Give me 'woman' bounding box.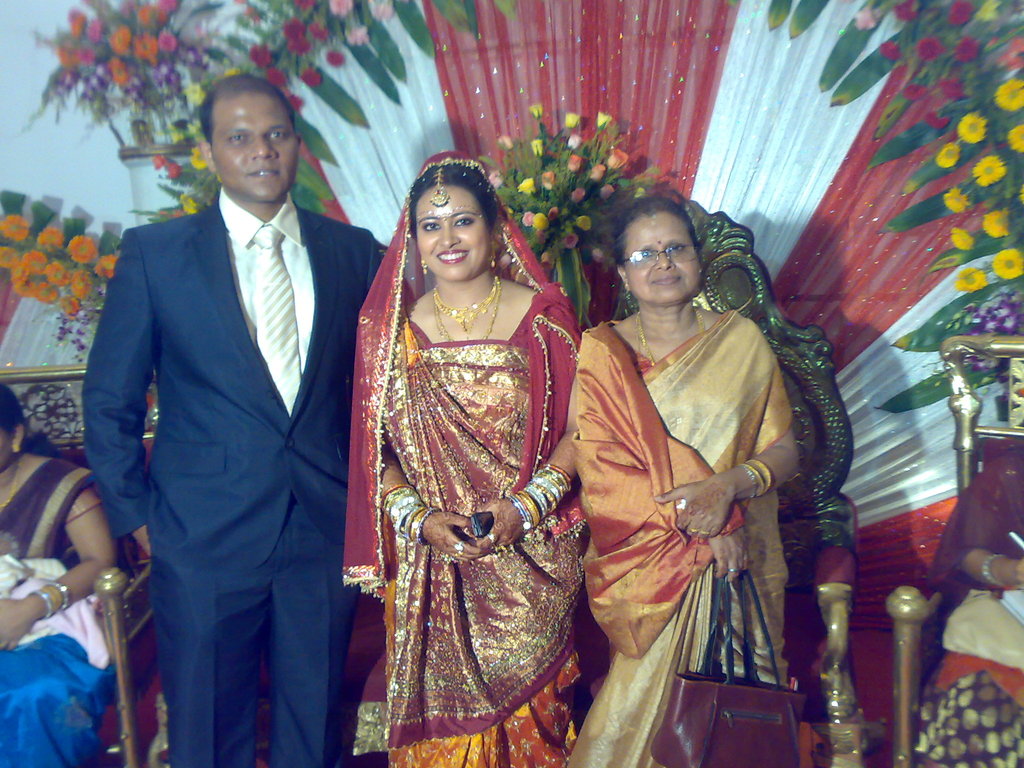
0,384,146,765.
